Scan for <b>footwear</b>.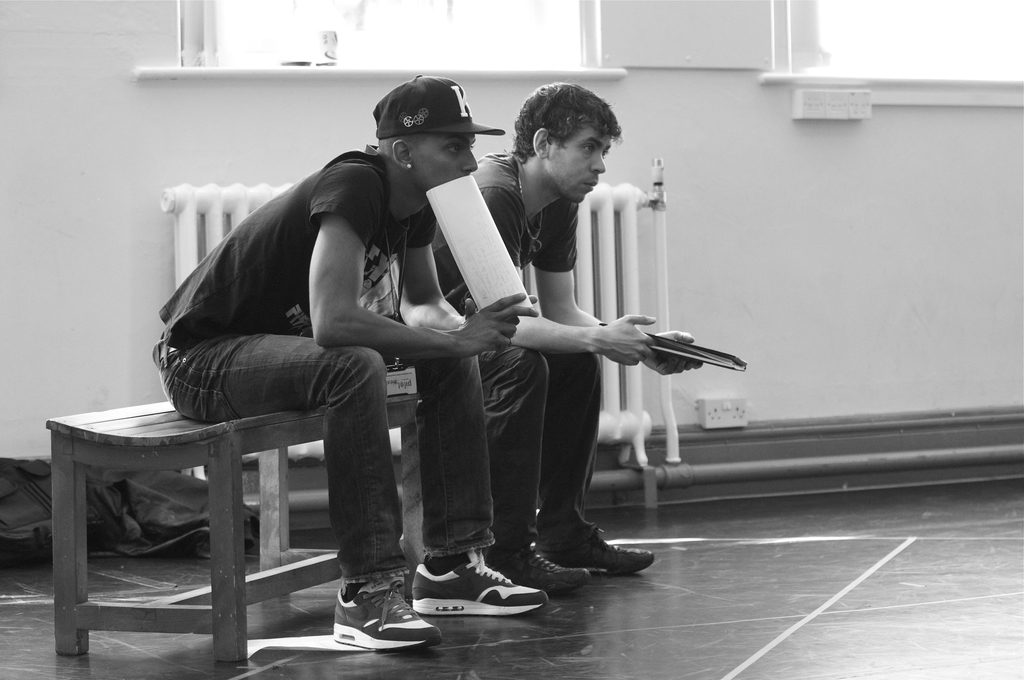
Scan result: Rect(326, 580, 425, 657).
